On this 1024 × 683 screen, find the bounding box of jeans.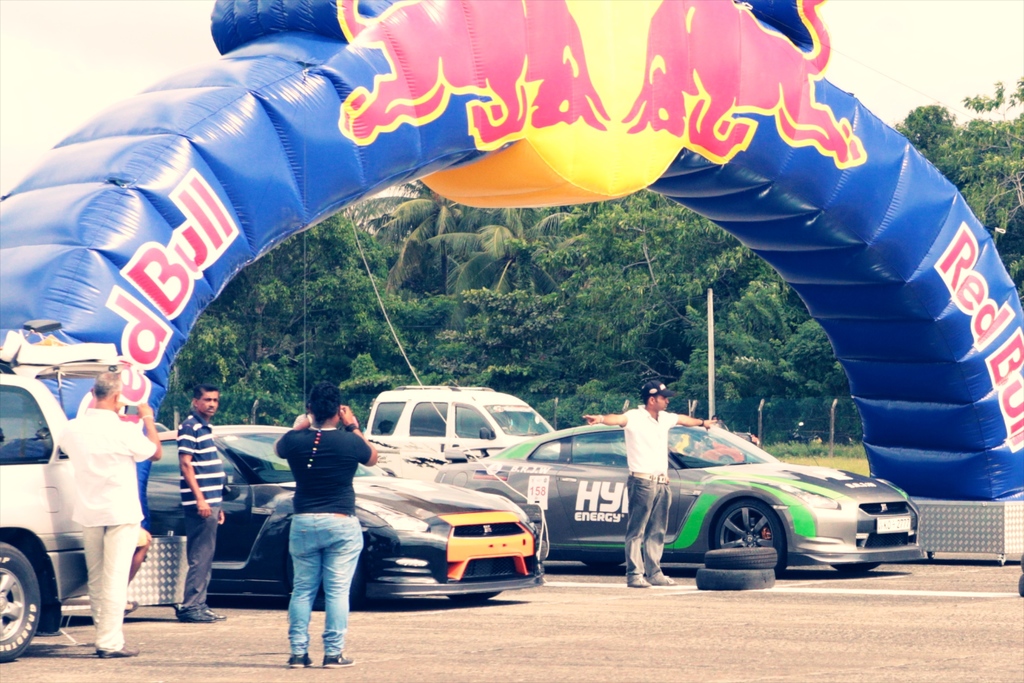
Bounding box: bbox(627, 472, 667, 576).
